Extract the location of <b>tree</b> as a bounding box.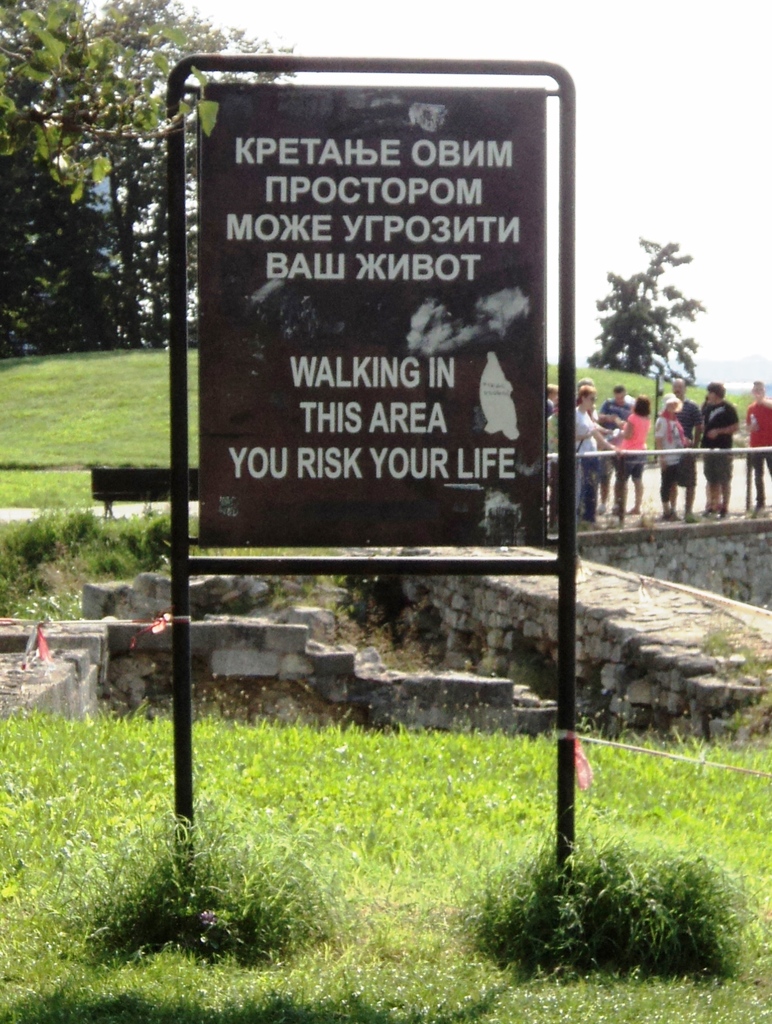
left=0, top=0, right=313, bottom=365.
